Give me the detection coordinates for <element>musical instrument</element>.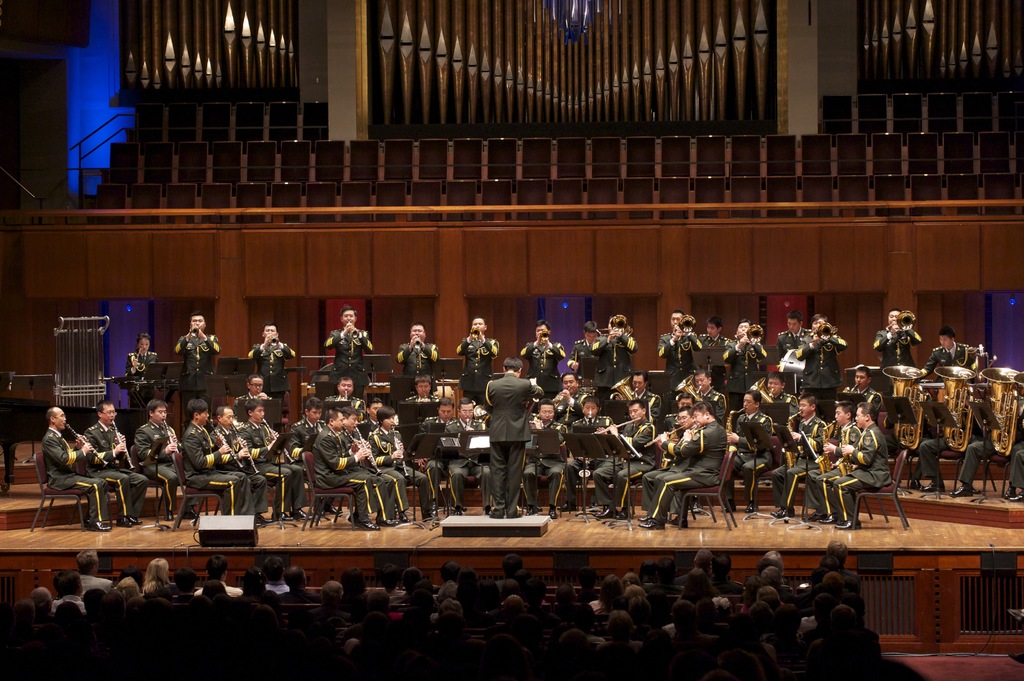
<box>571,349,579,375</box>.
